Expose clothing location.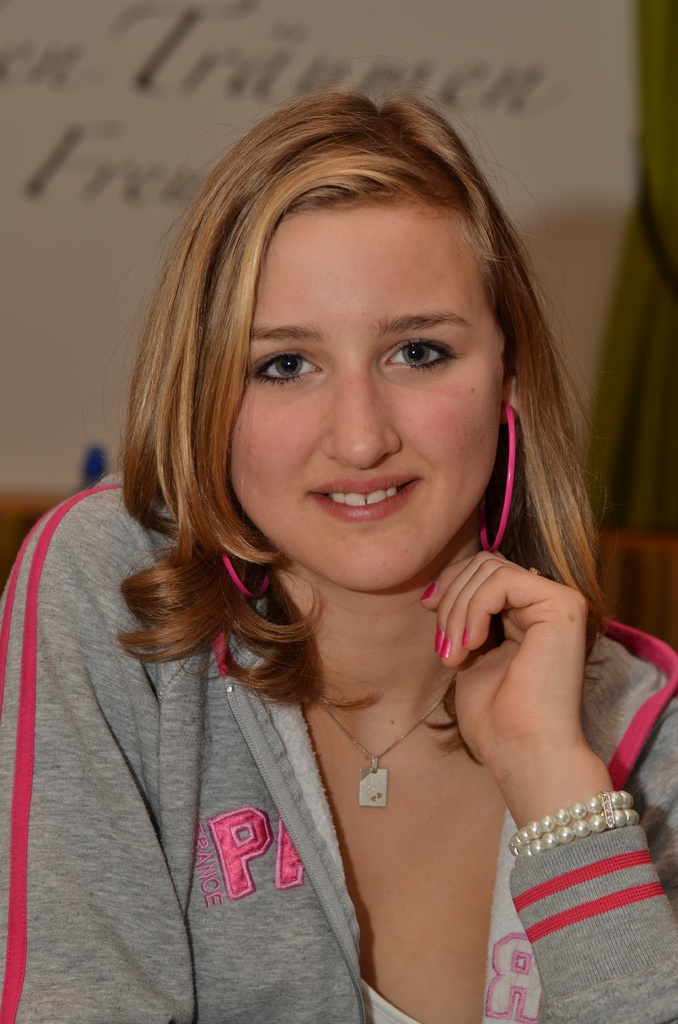
Exposed at 3,481,677,1016.
